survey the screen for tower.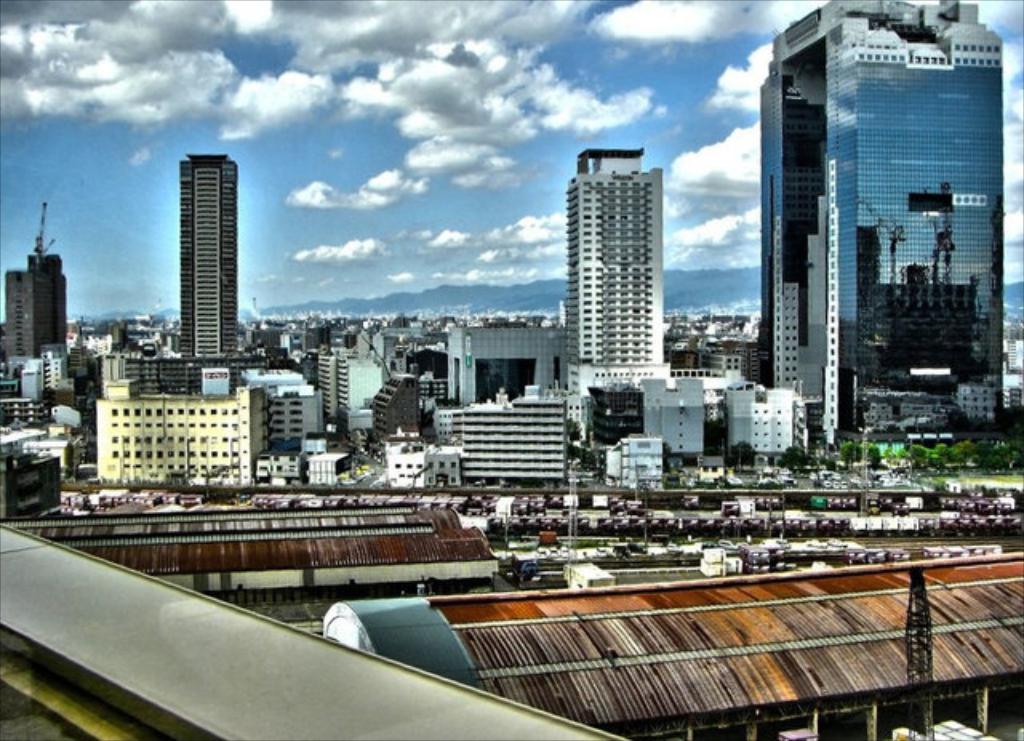
Survey found: (x1=90, y1=381, x2=270, y2=490).
